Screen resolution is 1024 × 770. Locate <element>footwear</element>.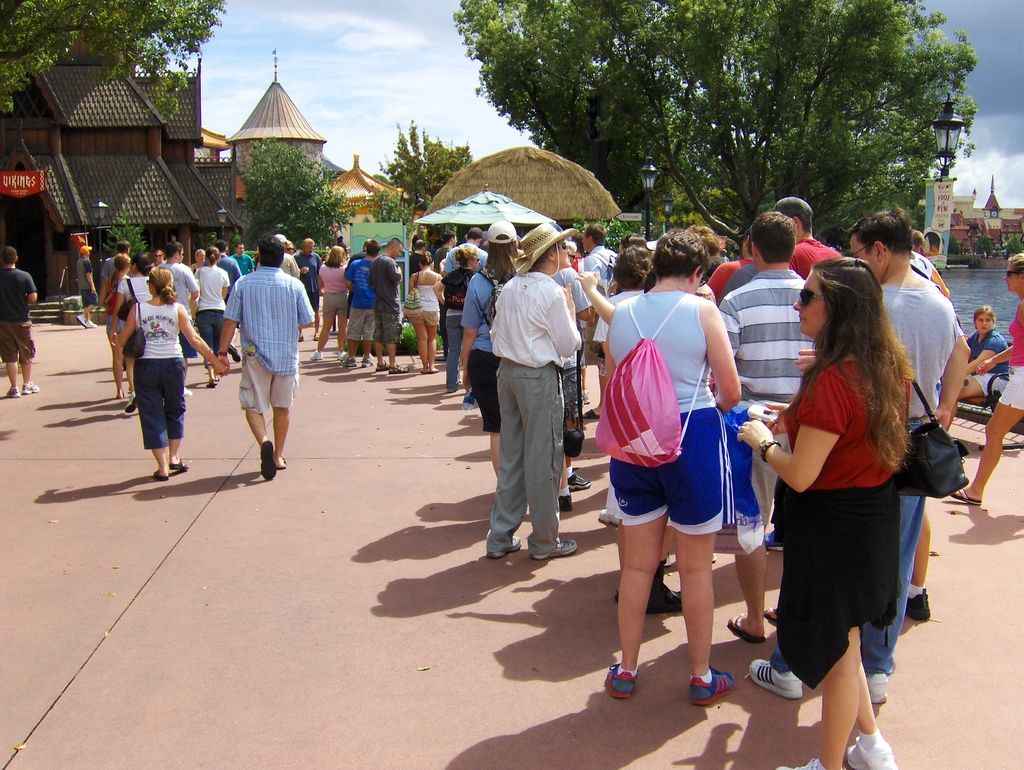
870/670/900/702.
